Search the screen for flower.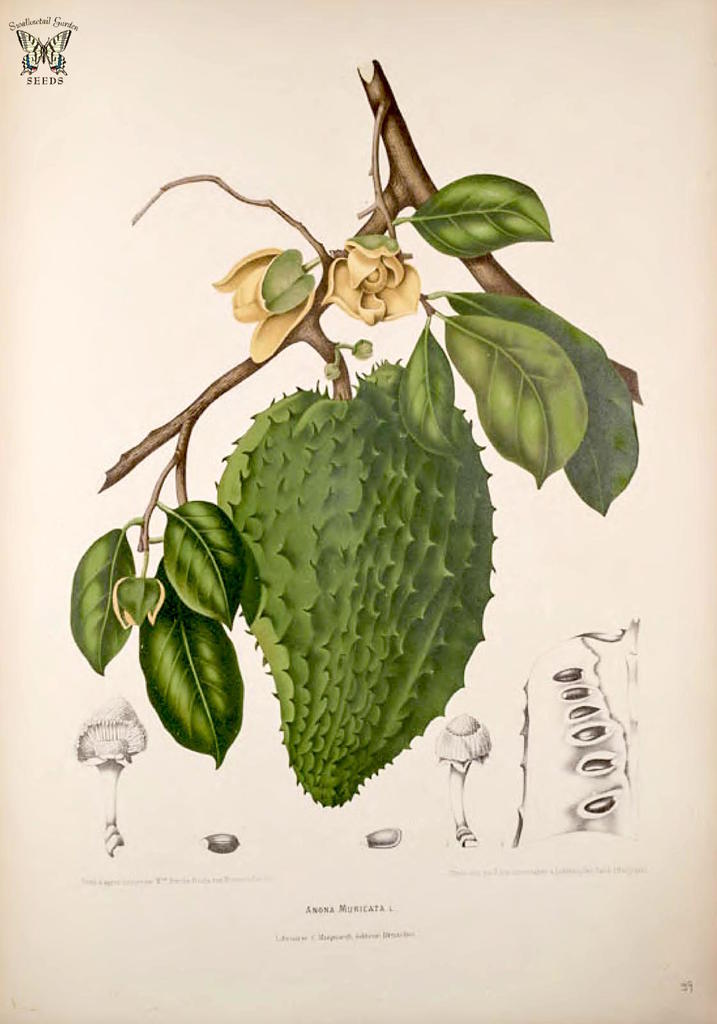
Found at <region>210, 250, 315, 367</region>.
